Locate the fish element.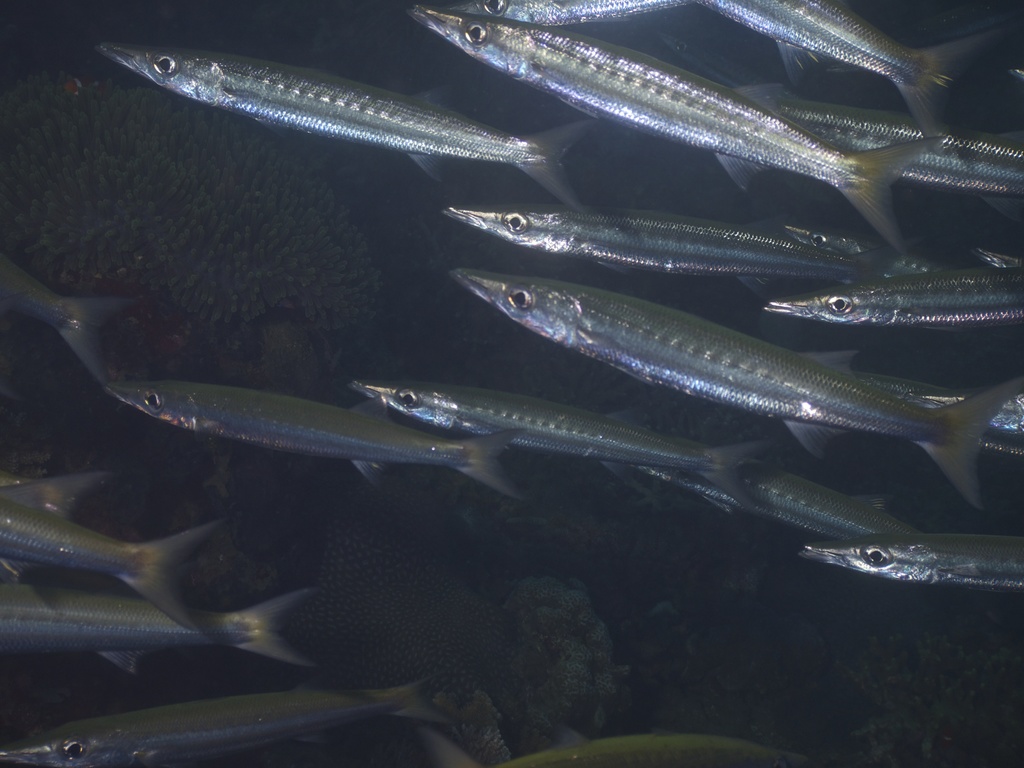
Element bbox: (x1=0, y1=491, x2=232, y2=643).
